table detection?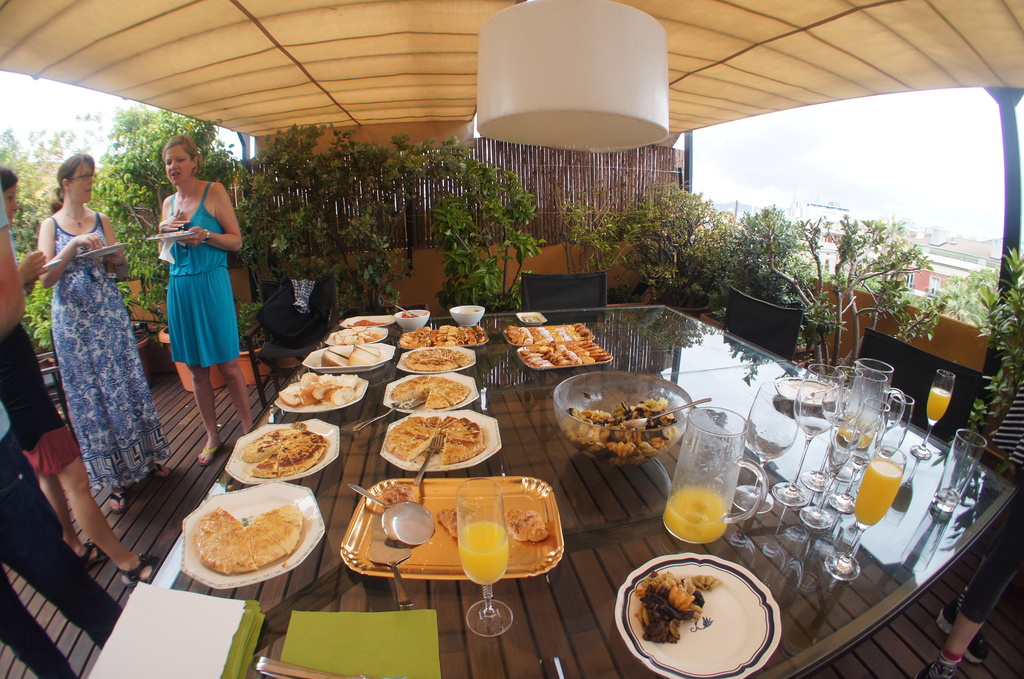
bbox=[51, 243, 974, 678]
